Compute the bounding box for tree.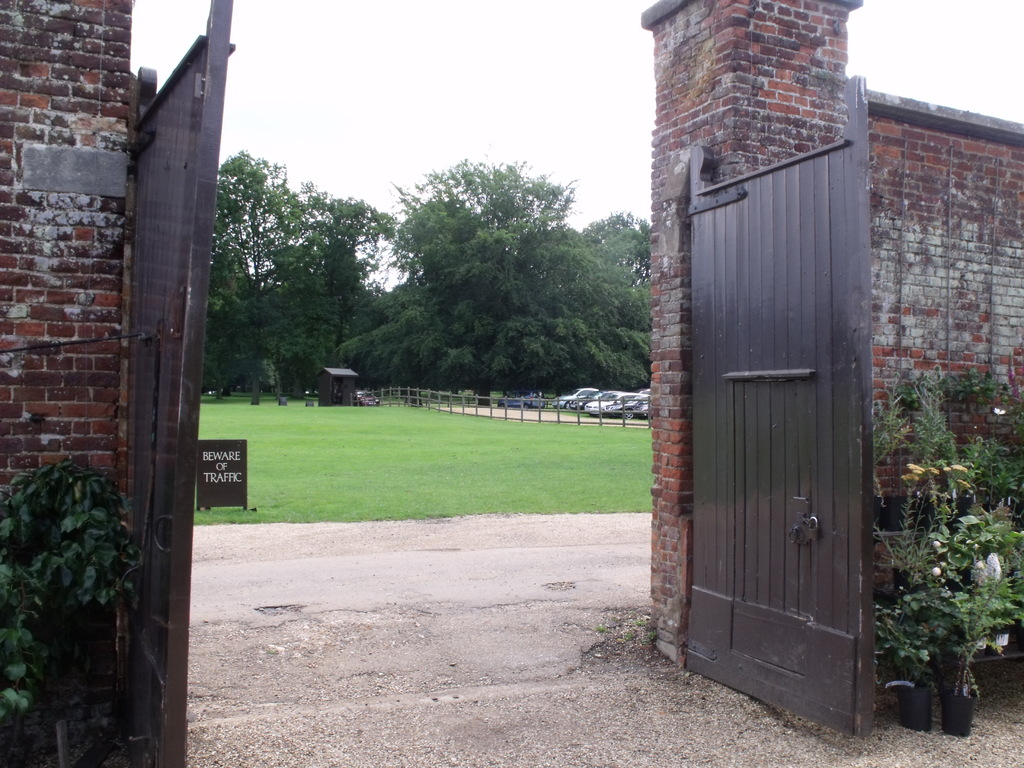
(left=292, top=187, right=405, bottom=406).
